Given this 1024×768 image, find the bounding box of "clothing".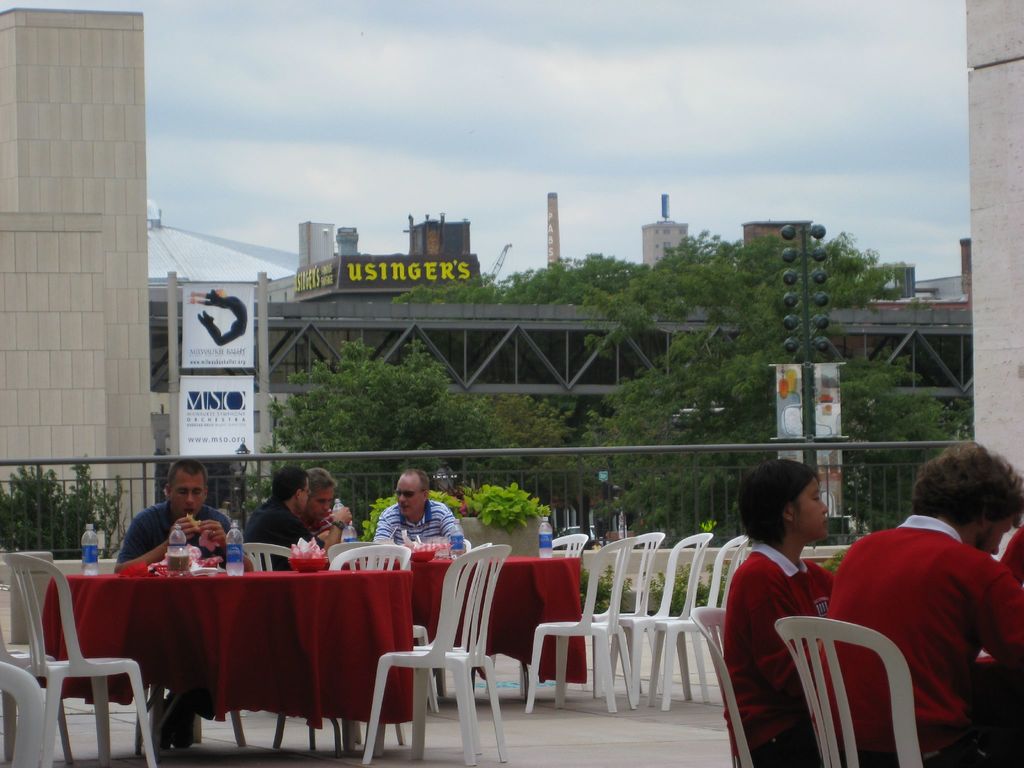
[left=110, top=495, right=245, bottom=570].
